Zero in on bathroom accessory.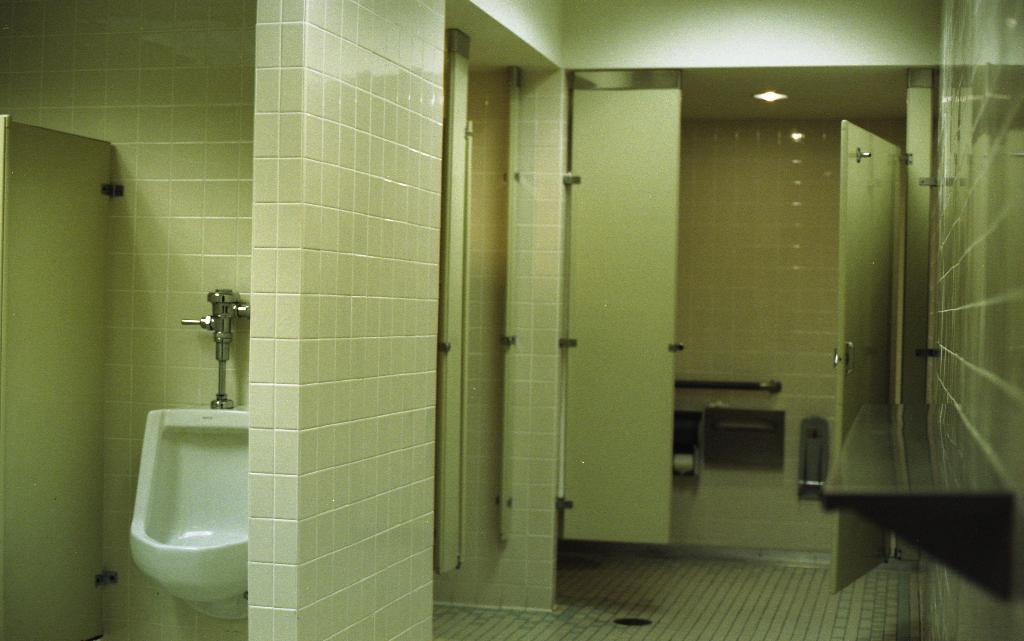
Zeroed in: select_region(674, 409, 701, 474).
